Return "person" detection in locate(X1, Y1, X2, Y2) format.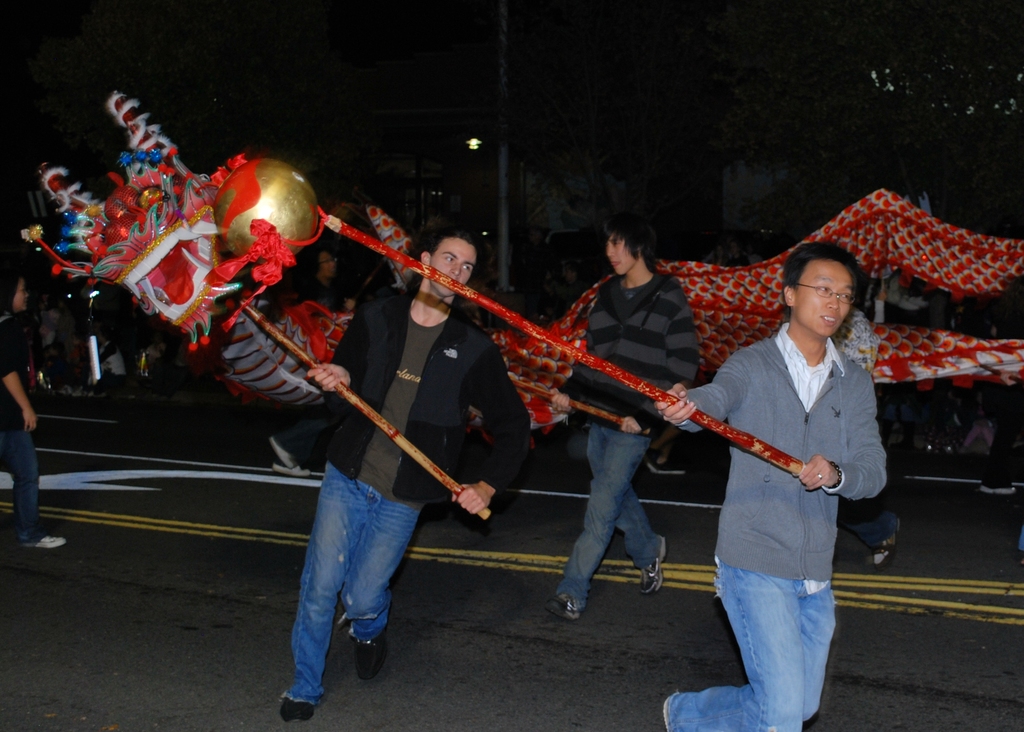
locate(555, 209, 709, 622).
